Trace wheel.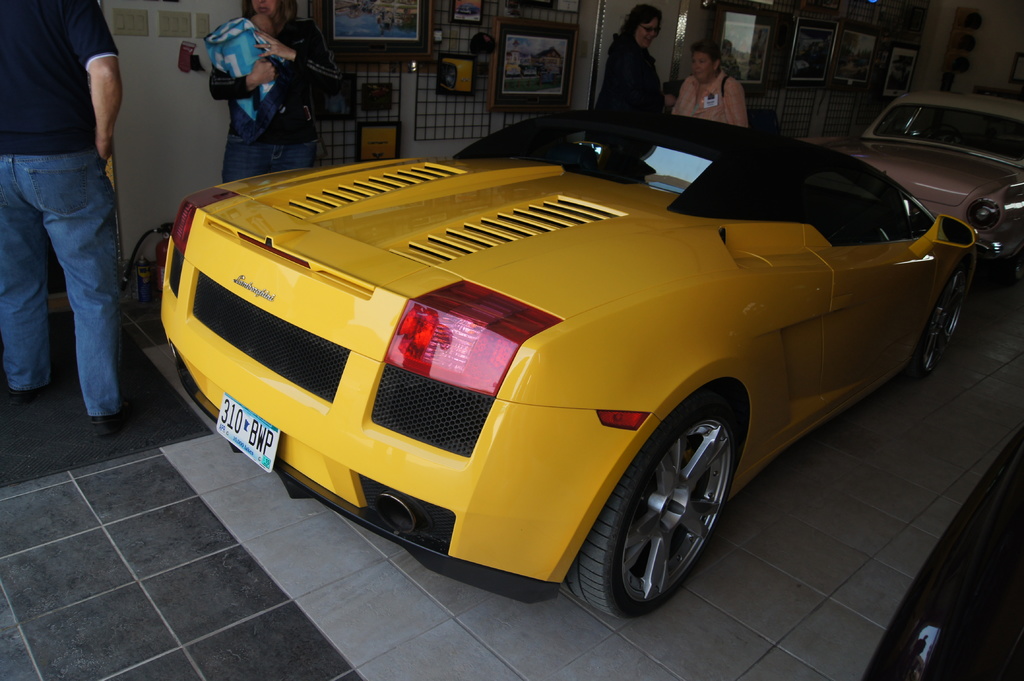
Traced to left=918, top=273, right=970, bottom=377.
